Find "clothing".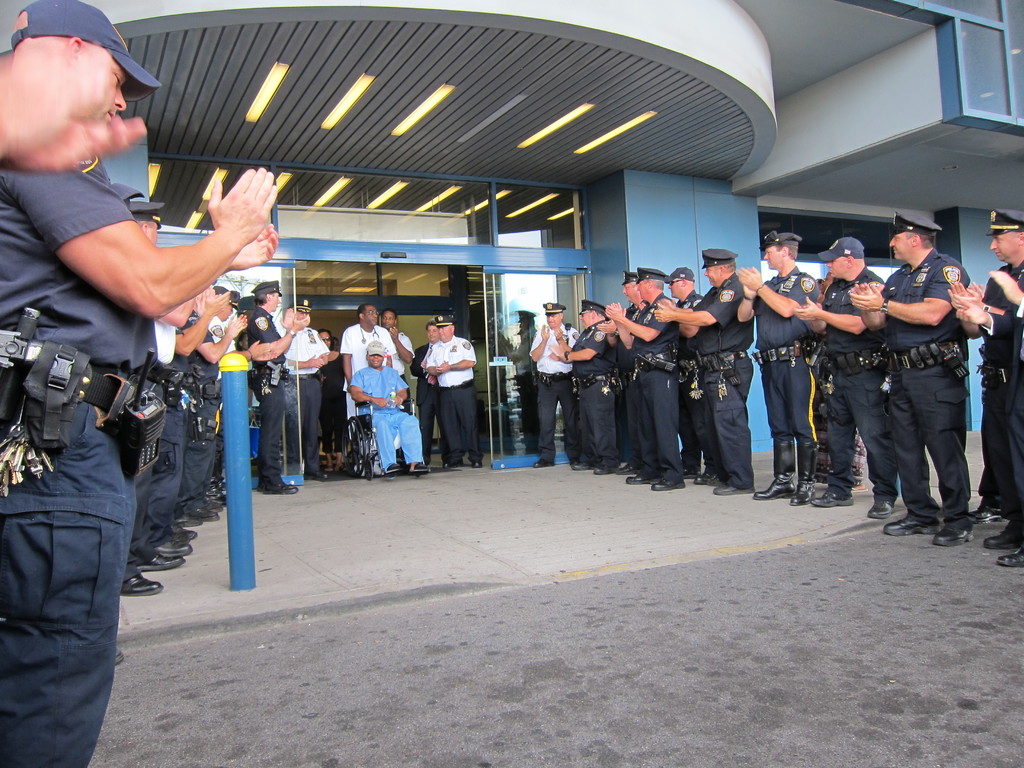
353,362,424,465.
